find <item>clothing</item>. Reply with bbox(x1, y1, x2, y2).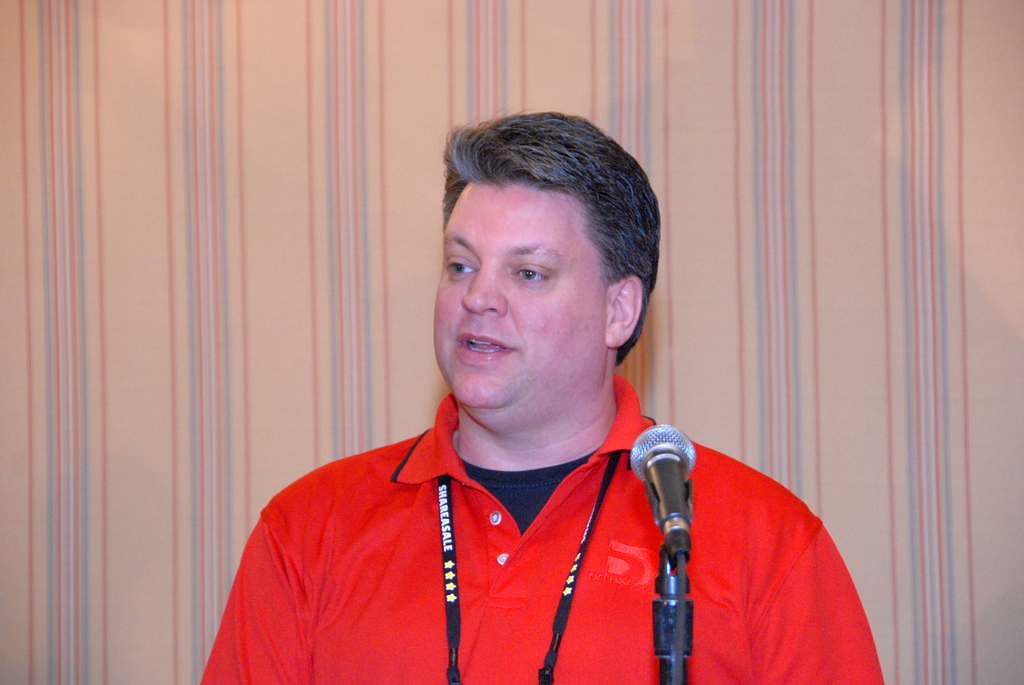
bbox(226, 325, 823, 658).
